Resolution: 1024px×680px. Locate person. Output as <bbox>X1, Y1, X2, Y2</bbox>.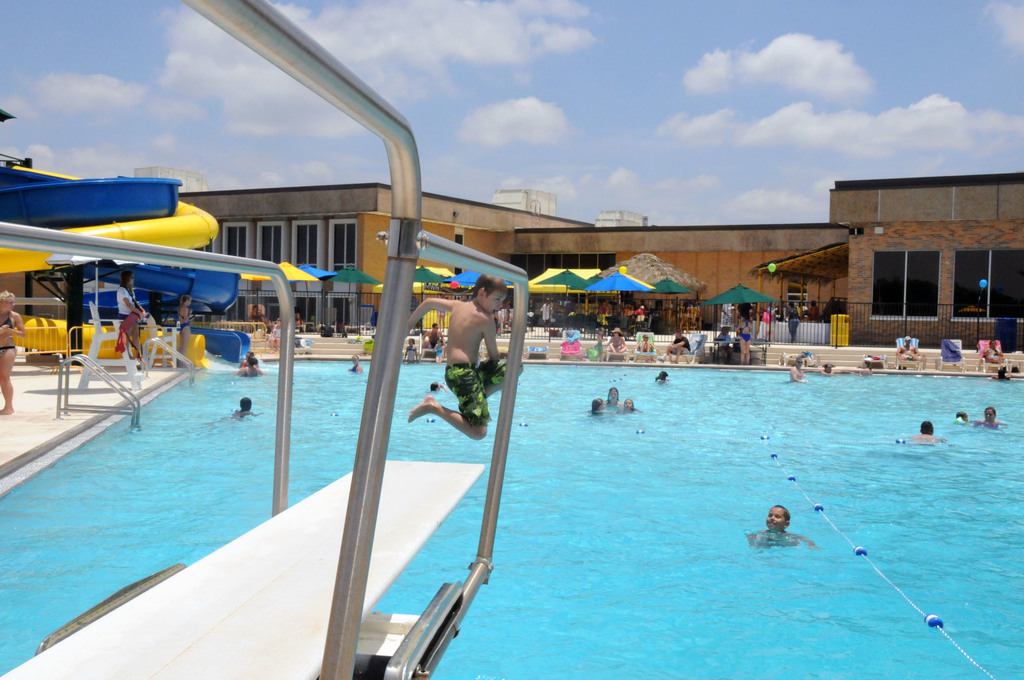
<bbox>856, 357, 874, 378</bbox>.
